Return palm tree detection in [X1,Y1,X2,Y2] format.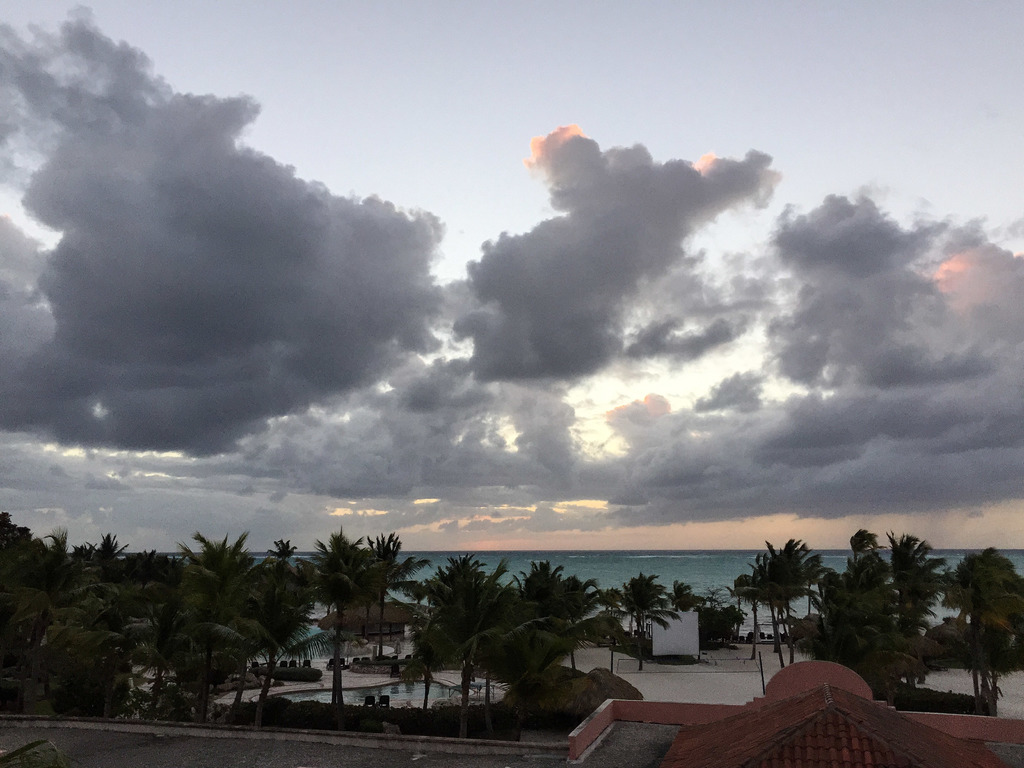
[257,541,301,679].
